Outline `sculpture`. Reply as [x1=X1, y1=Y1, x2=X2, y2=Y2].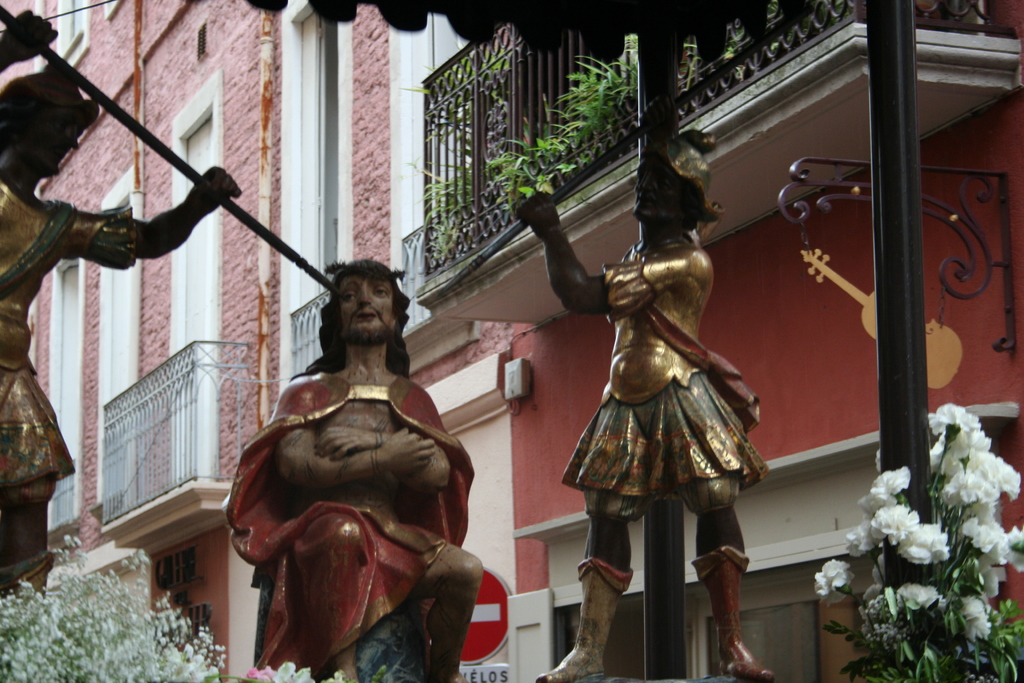
[x1=0, y1=15, x2=340, y2=604].
